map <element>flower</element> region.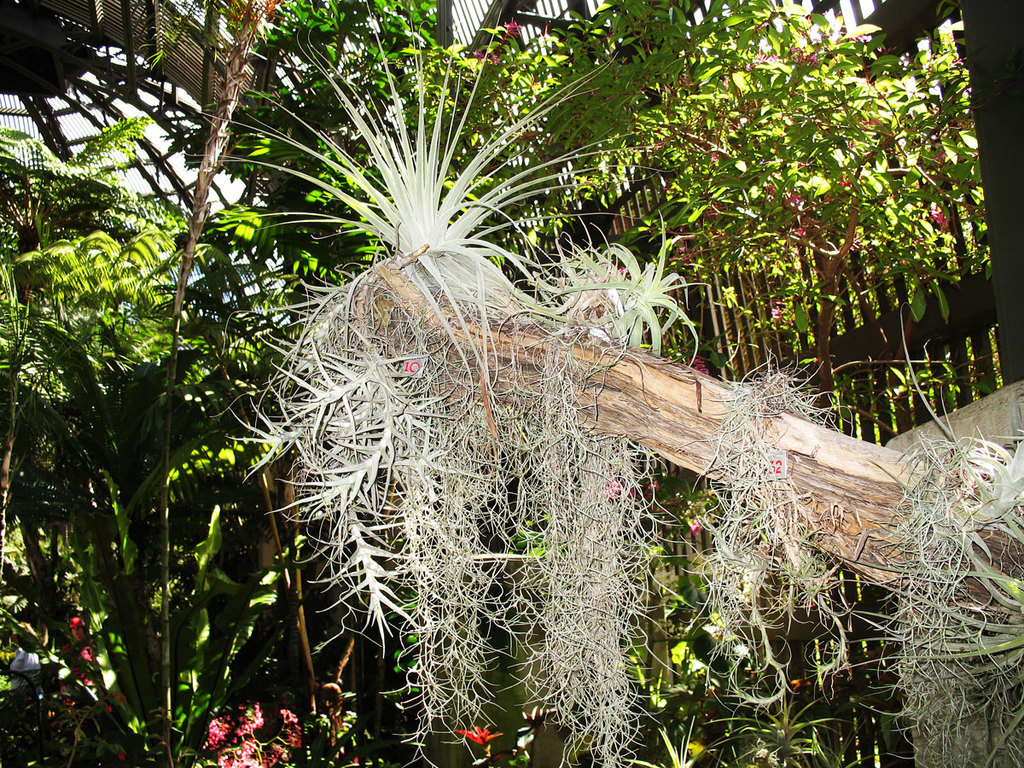
Mapped to x1=455, y1=719, x2=505, y2=748.
